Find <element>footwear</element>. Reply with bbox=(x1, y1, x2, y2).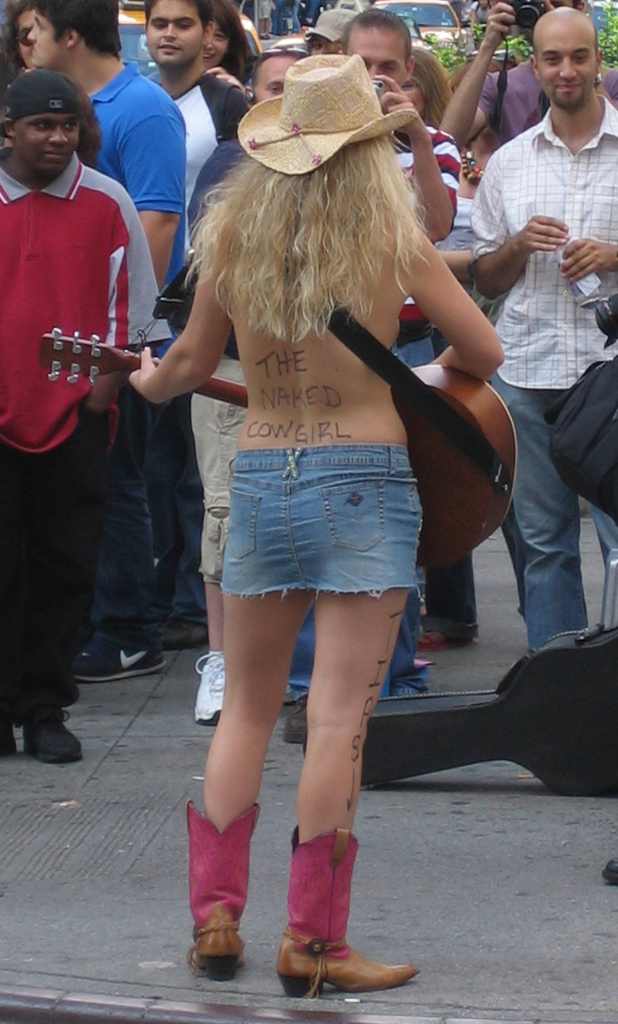
bbox=(74, 637, 173, 683).
